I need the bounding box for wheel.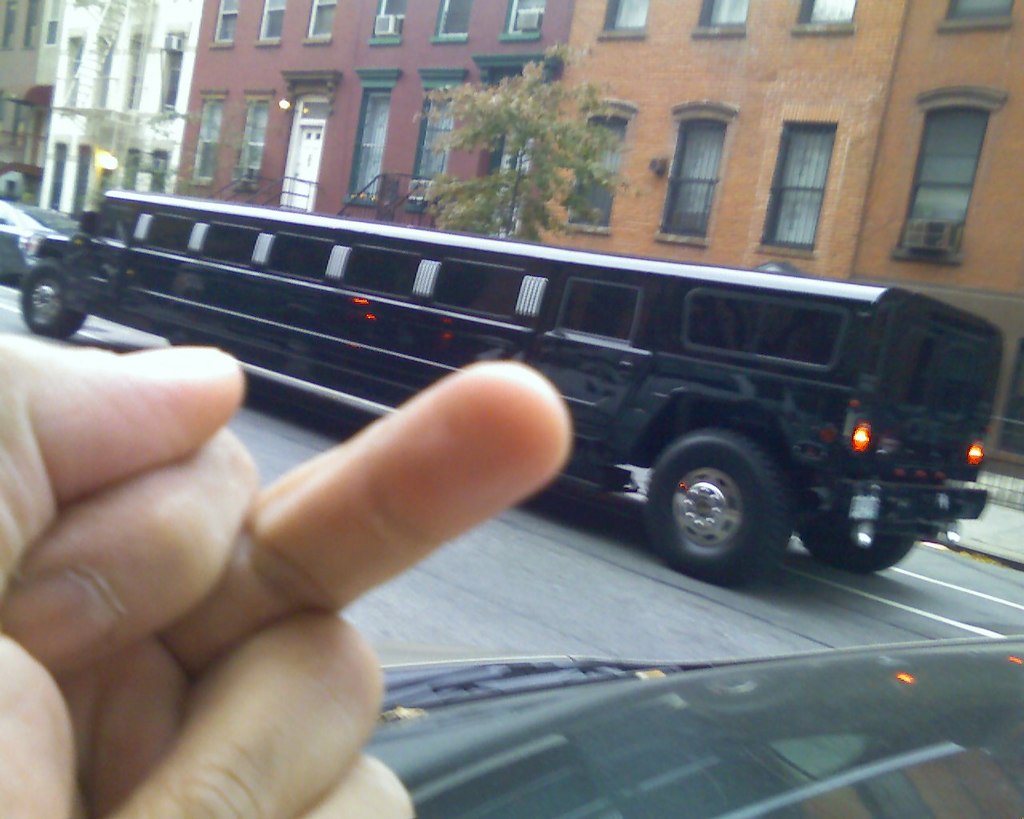
Here it is: [x1=792, y1=525, x2=922, y2=575].
